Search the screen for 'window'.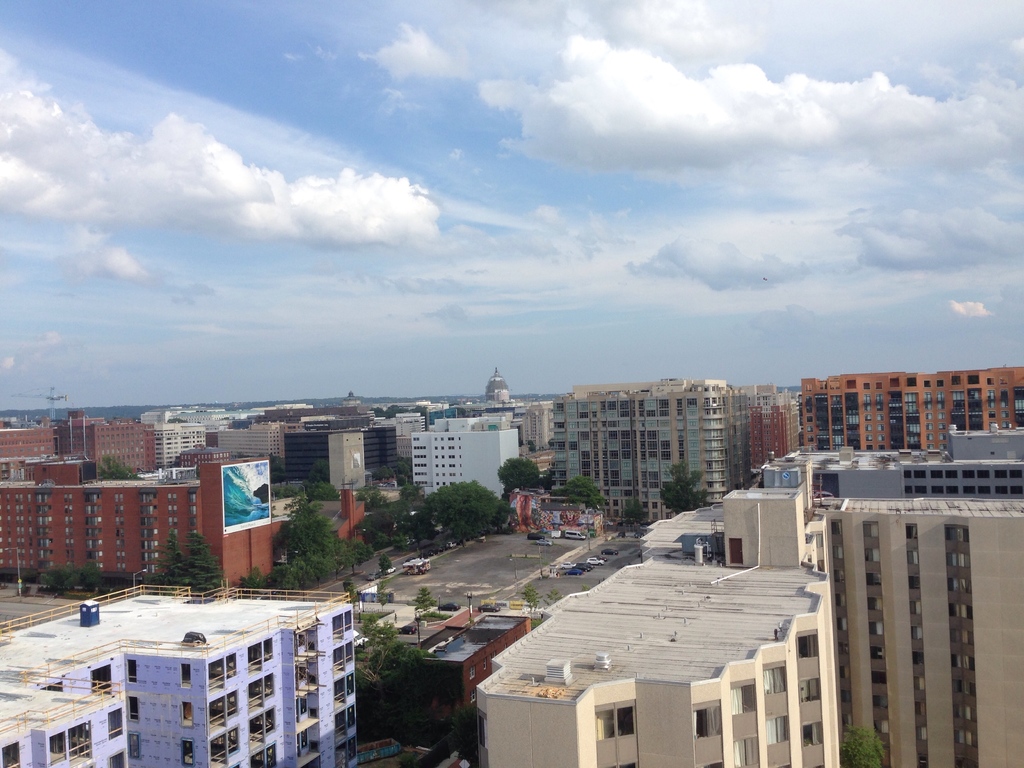
Found at 955:678:975:692.
